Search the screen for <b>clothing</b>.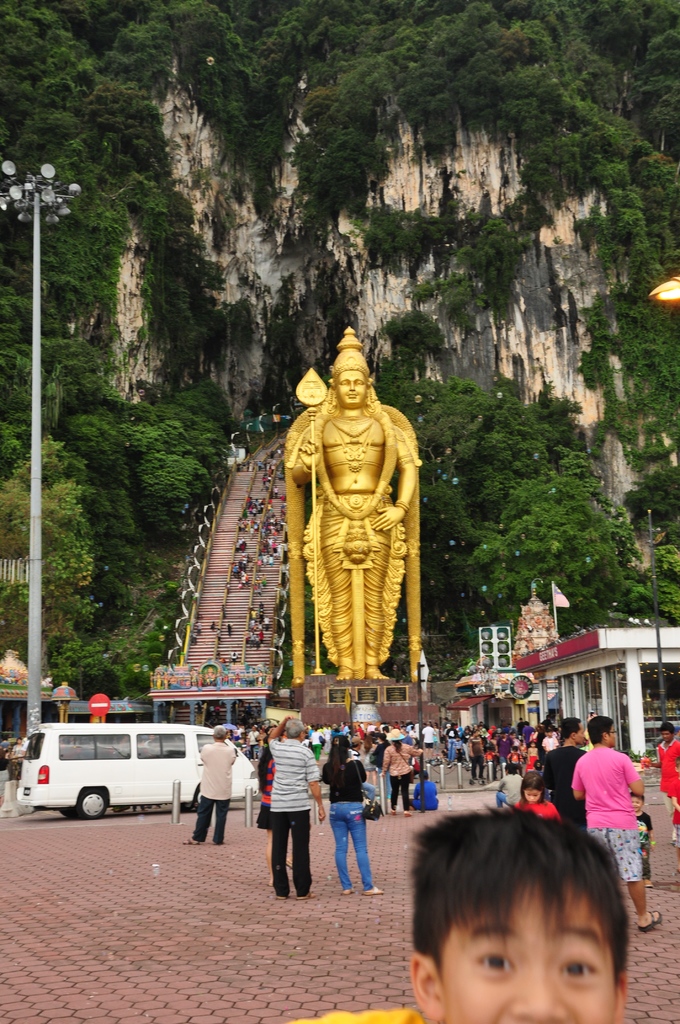
Found at (651,730,679,792).
